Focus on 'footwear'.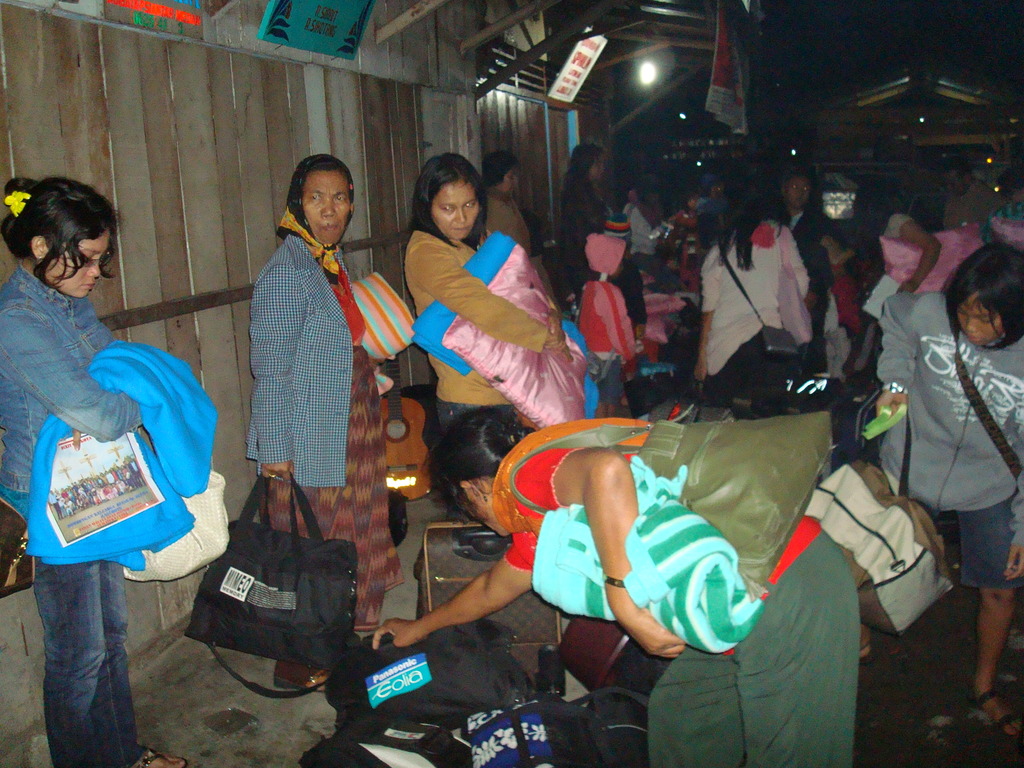
Focused at x1=129, y1=746, x2=195, y2=767.
